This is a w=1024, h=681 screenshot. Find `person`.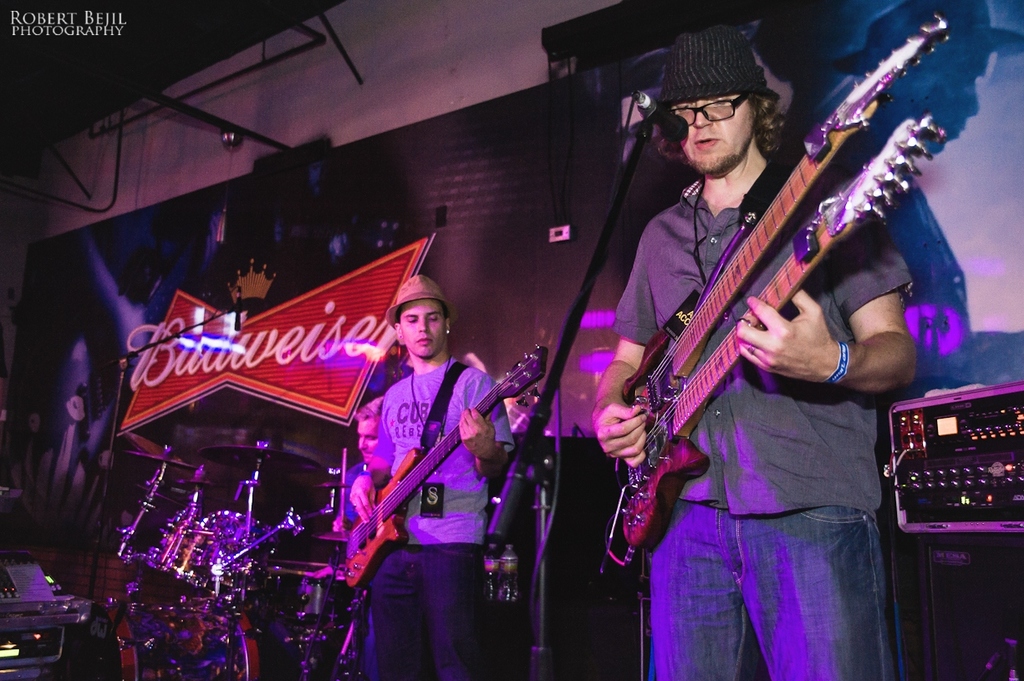
Bounding box: bbox(344, 253, 510, 676).
